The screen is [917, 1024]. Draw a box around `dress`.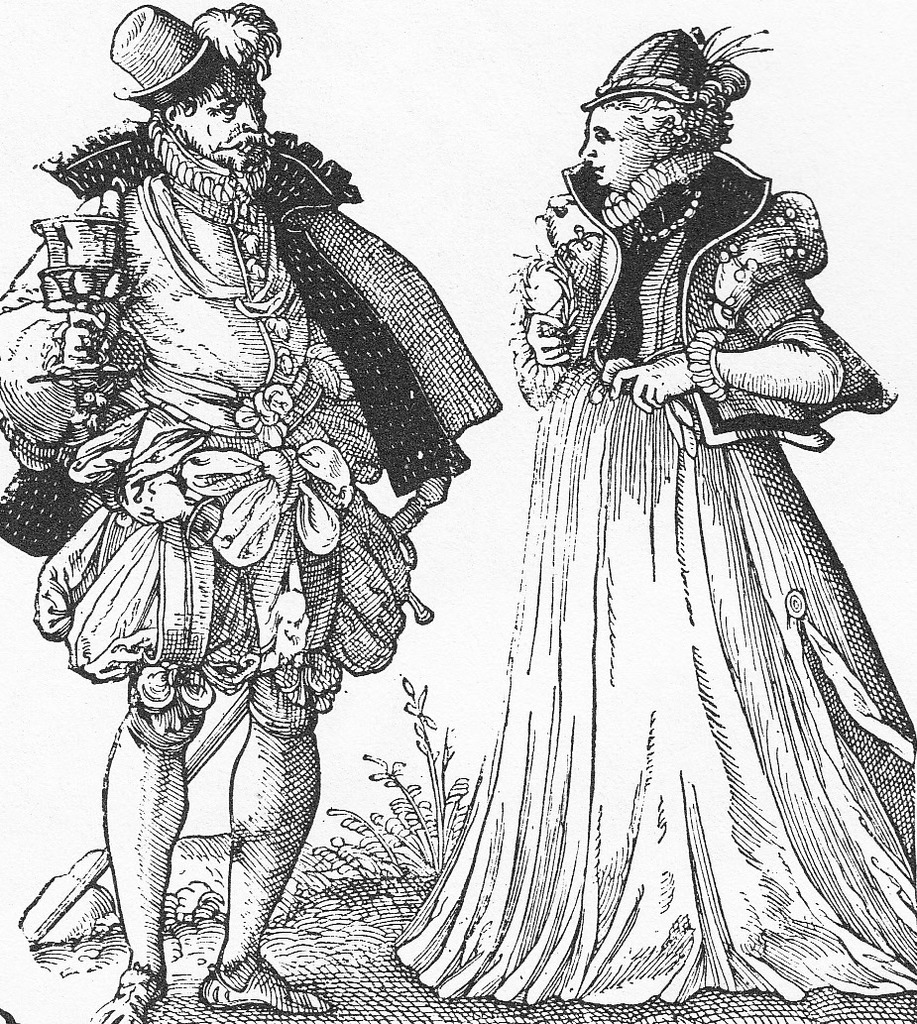
region(394, 194, 916, 1000).
